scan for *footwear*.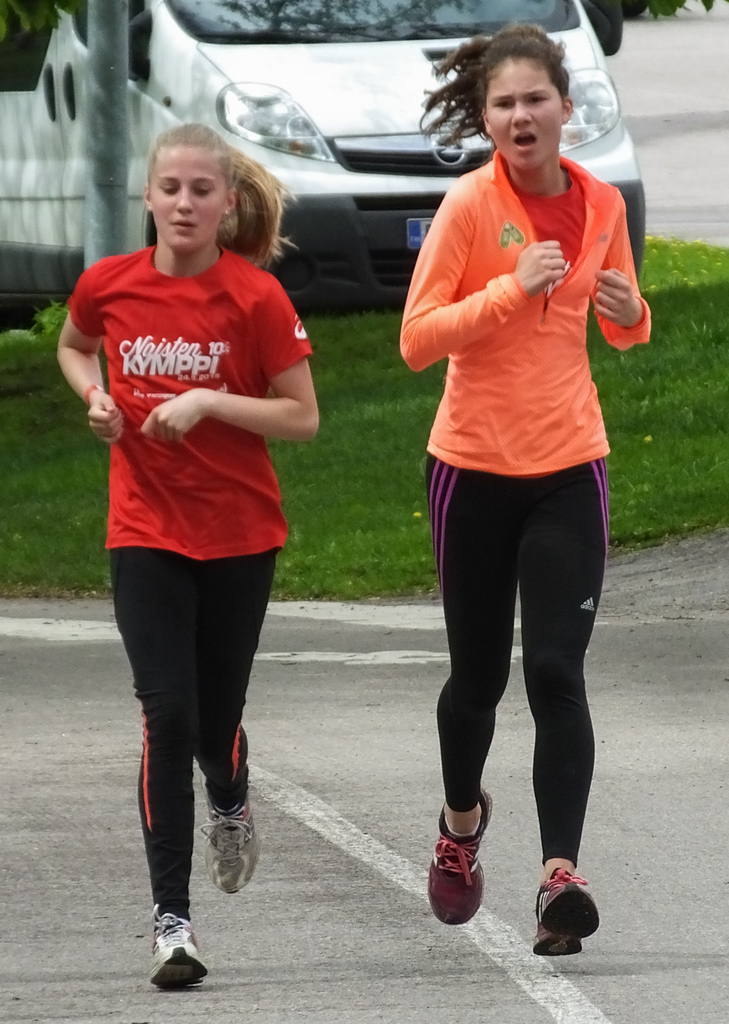
Scan result: [197, 796, 265, 897].
